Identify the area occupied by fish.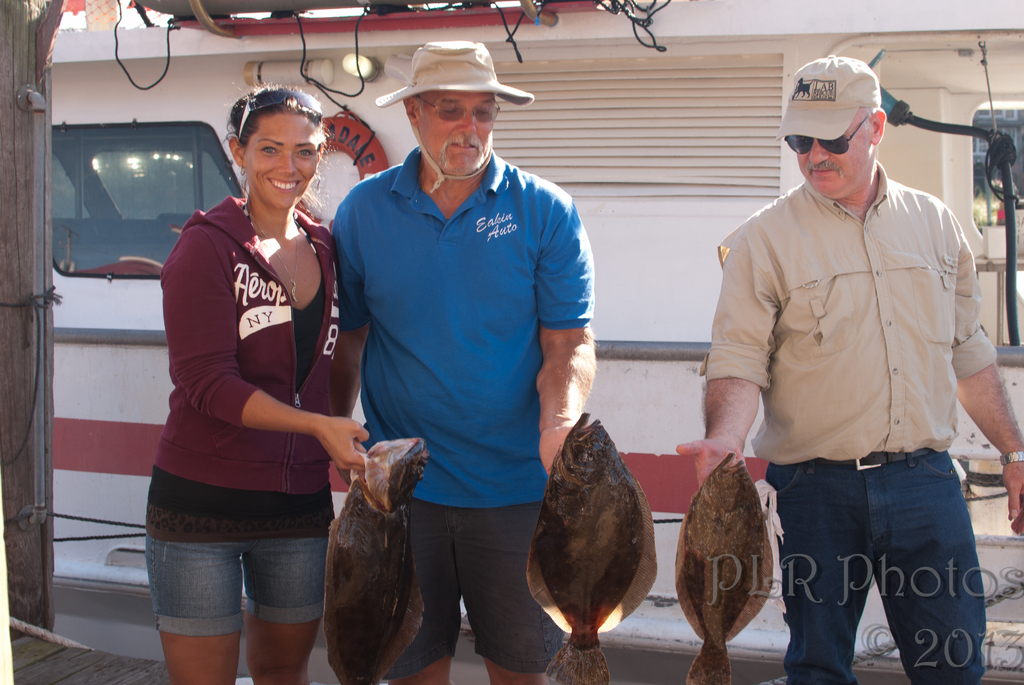
Area: select_region(504, 414, 660, 680).
